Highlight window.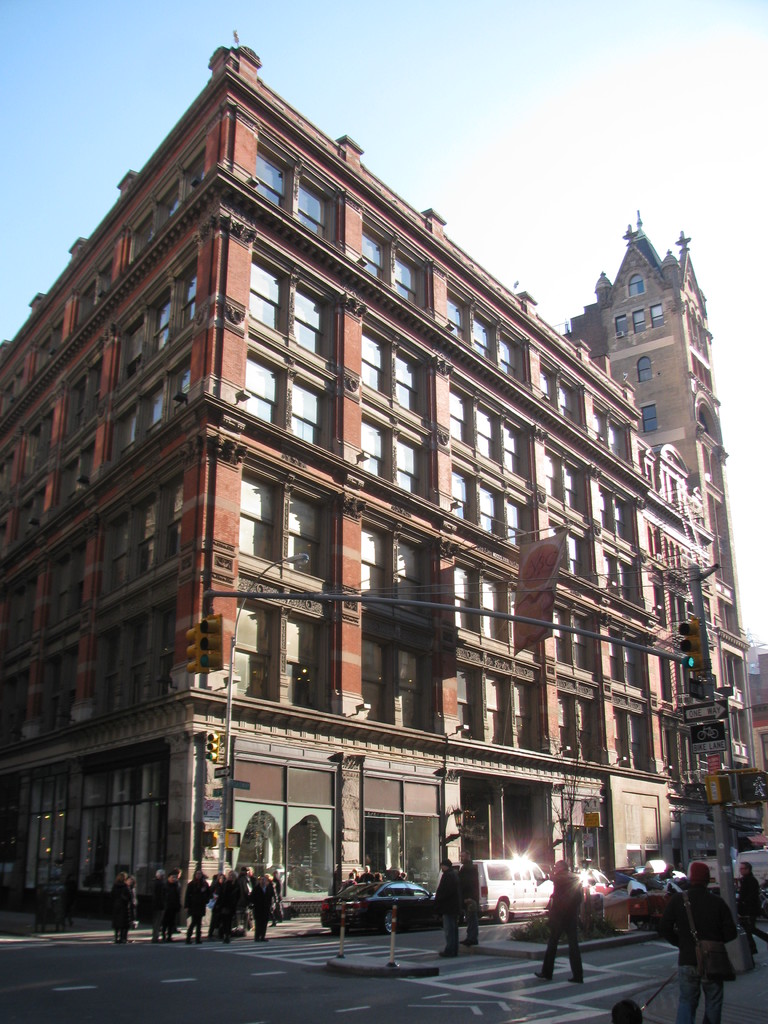
Highlighted region: x1=482 y1=581 x2=499 y2=637.
